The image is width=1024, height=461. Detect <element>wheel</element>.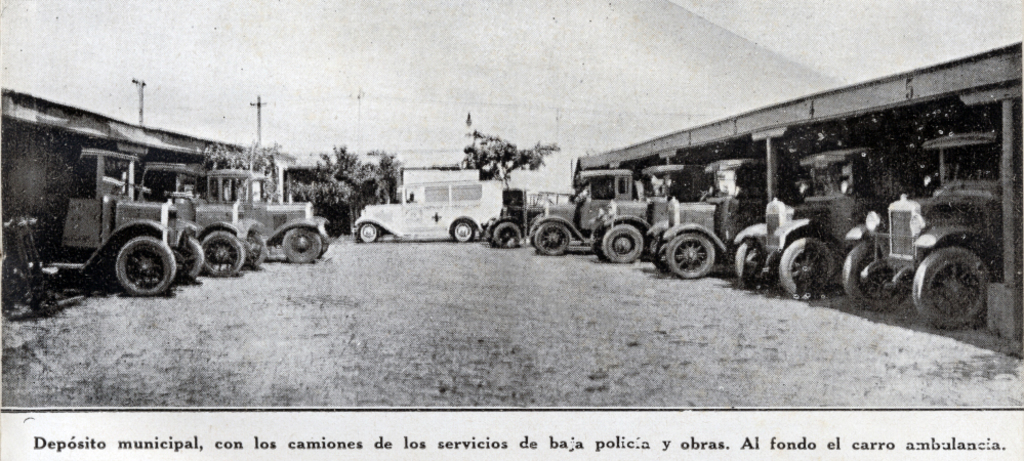
Detection: 668/234/714/277.
